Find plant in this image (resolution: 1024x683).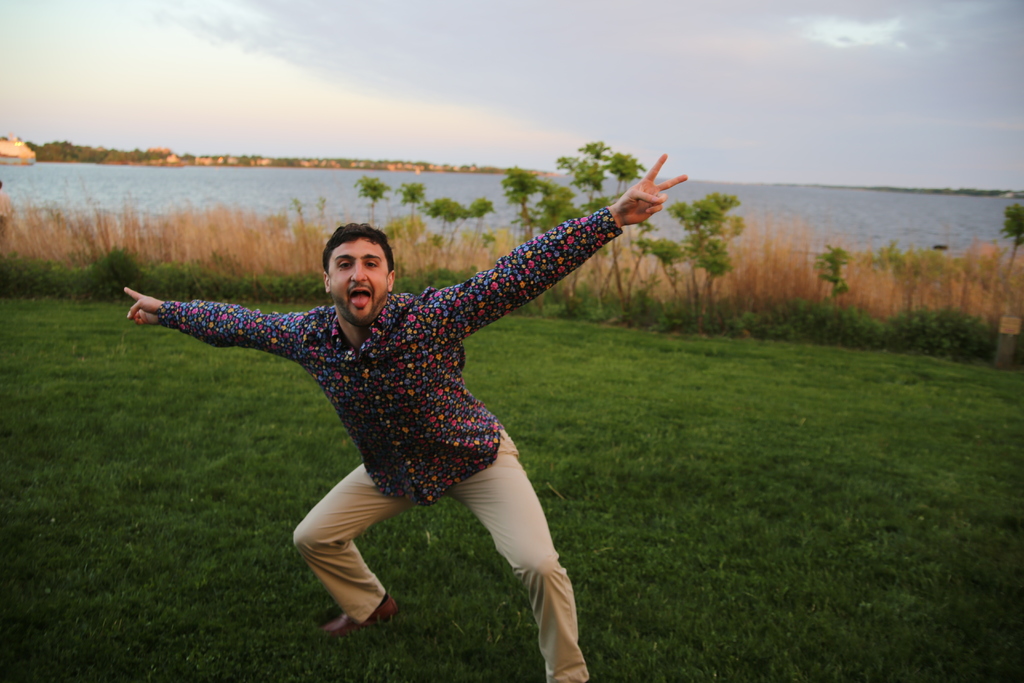
BBox(1004, 197, 1023, 274).
